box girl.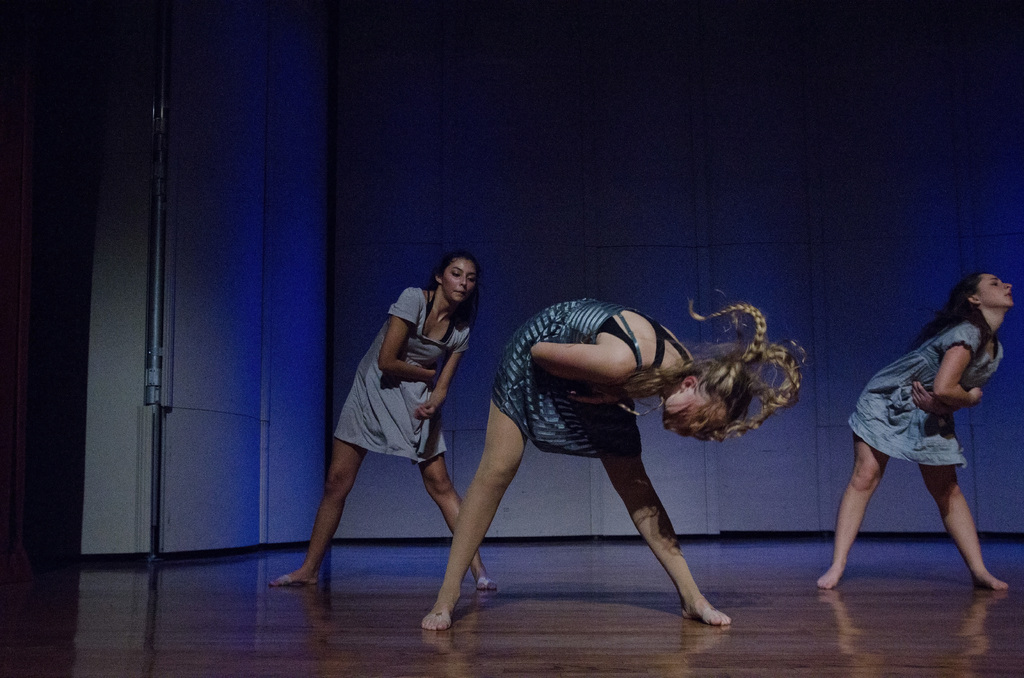
x1=424, y1=296, x2=802, y2=623.
